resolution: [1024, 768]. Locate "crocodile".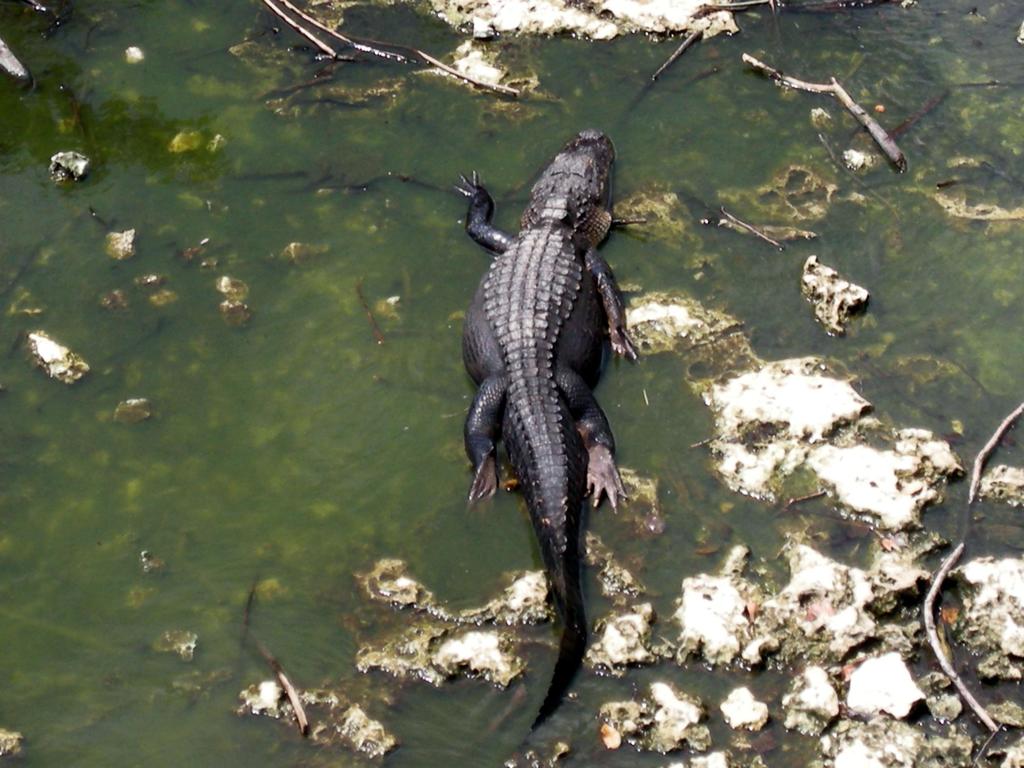
box=[453, 126, 642, 728].
